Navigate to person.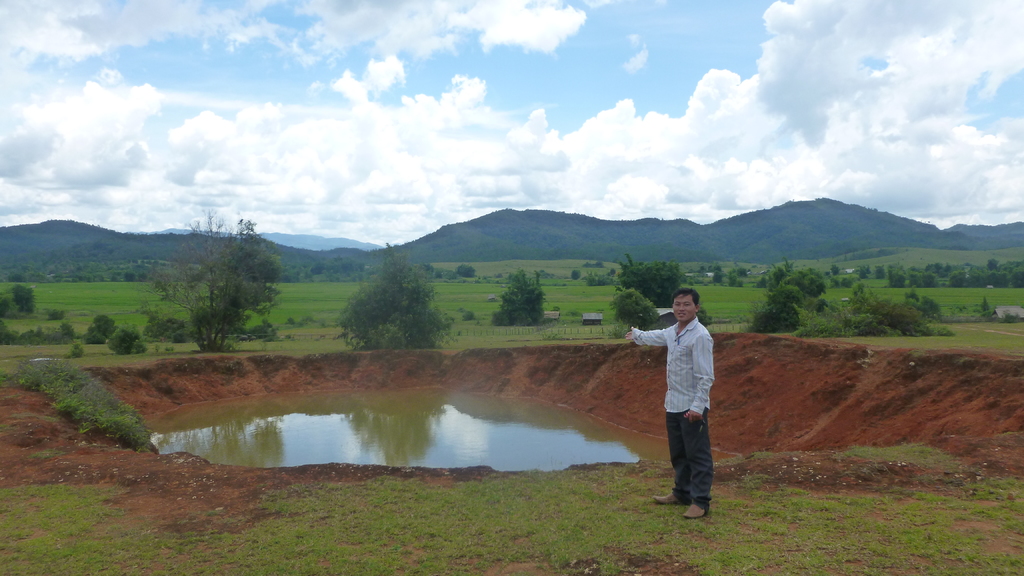
Navigation target: left=652, top=294, right=723, bottom=501.
